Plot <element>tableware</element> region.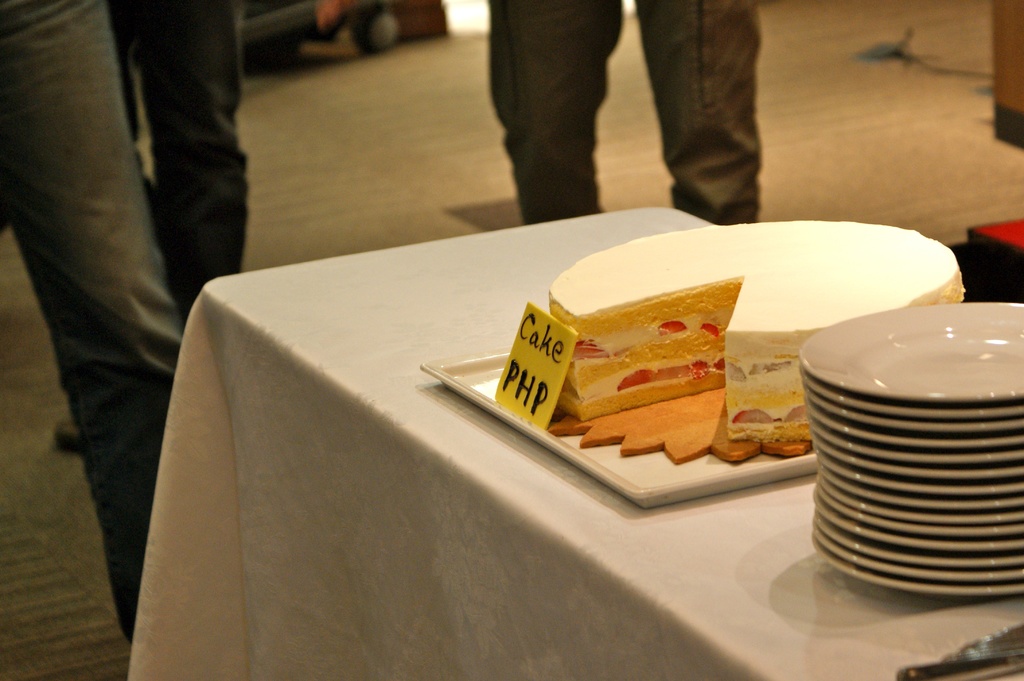
Plotted at select_region(898, 620, 1023, 680).
